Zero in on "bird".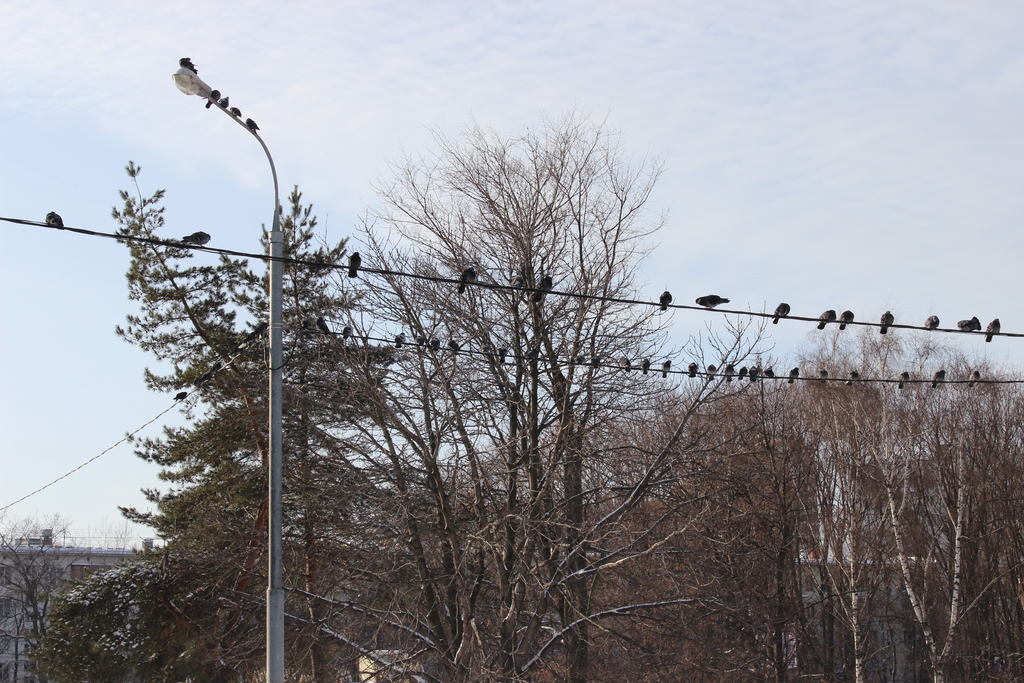
Zeroed in: locate(787, 370, 800, 379).
